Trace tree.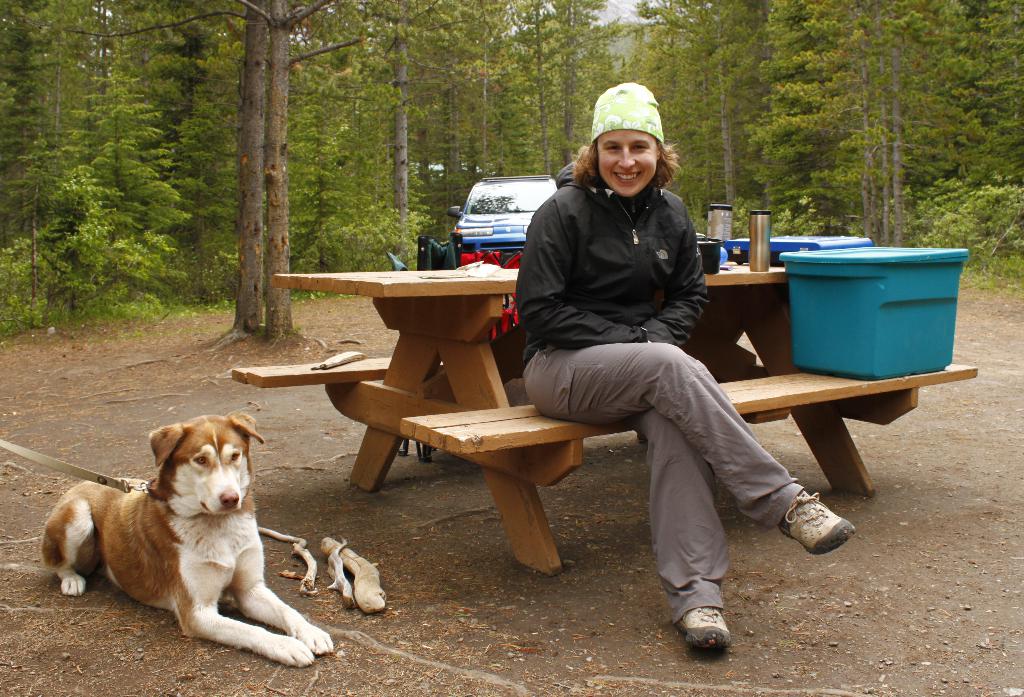
Traced to (x1=467, y1=0, x2=578, y2=174).
